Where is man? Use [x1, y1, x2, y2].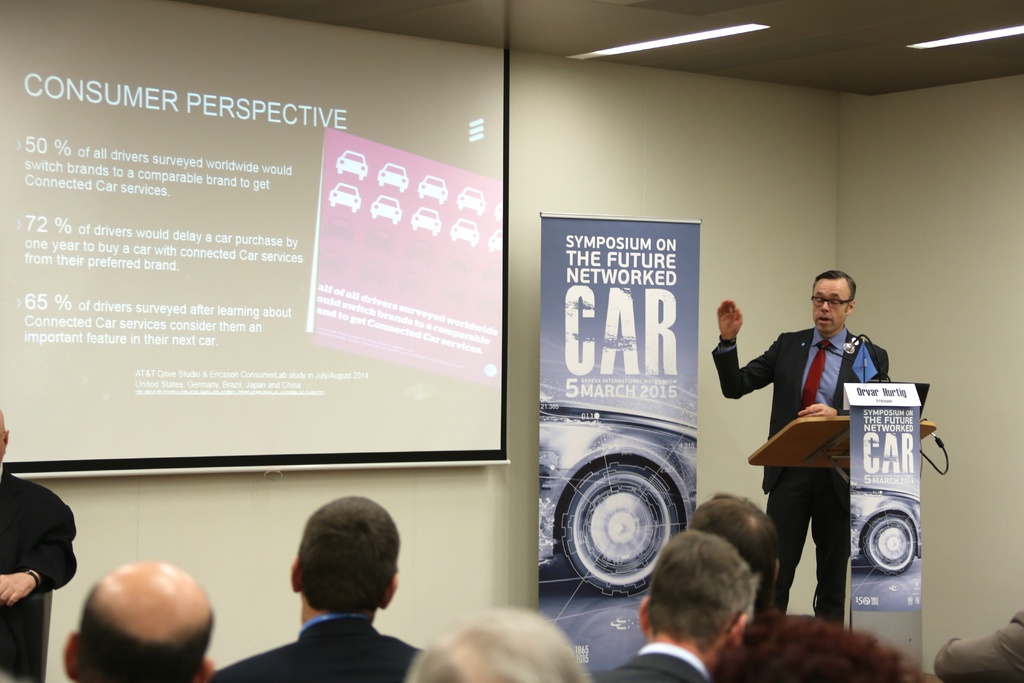
[681, 488, 785, 618].
